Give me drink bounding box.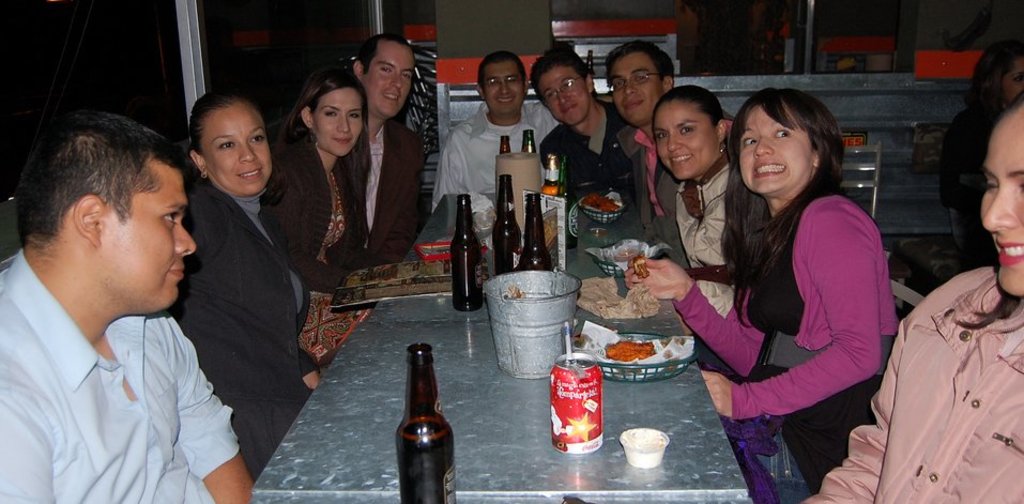
[397, 416, 457, 503].
